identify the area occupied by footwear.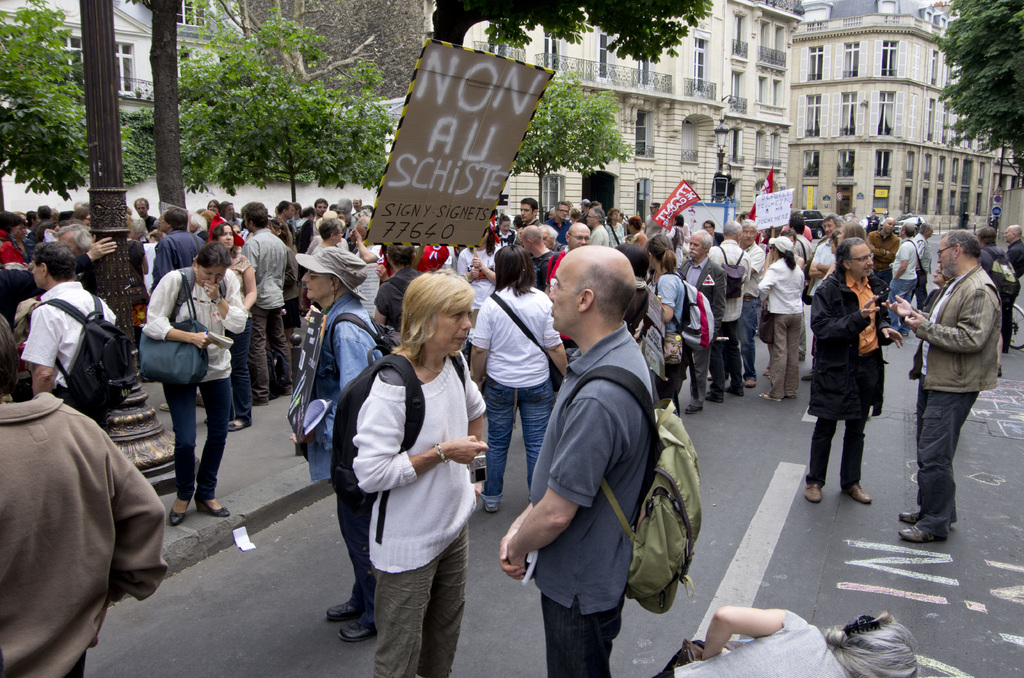
Area: x1=733, y1=372, x2=737, y2=398.
